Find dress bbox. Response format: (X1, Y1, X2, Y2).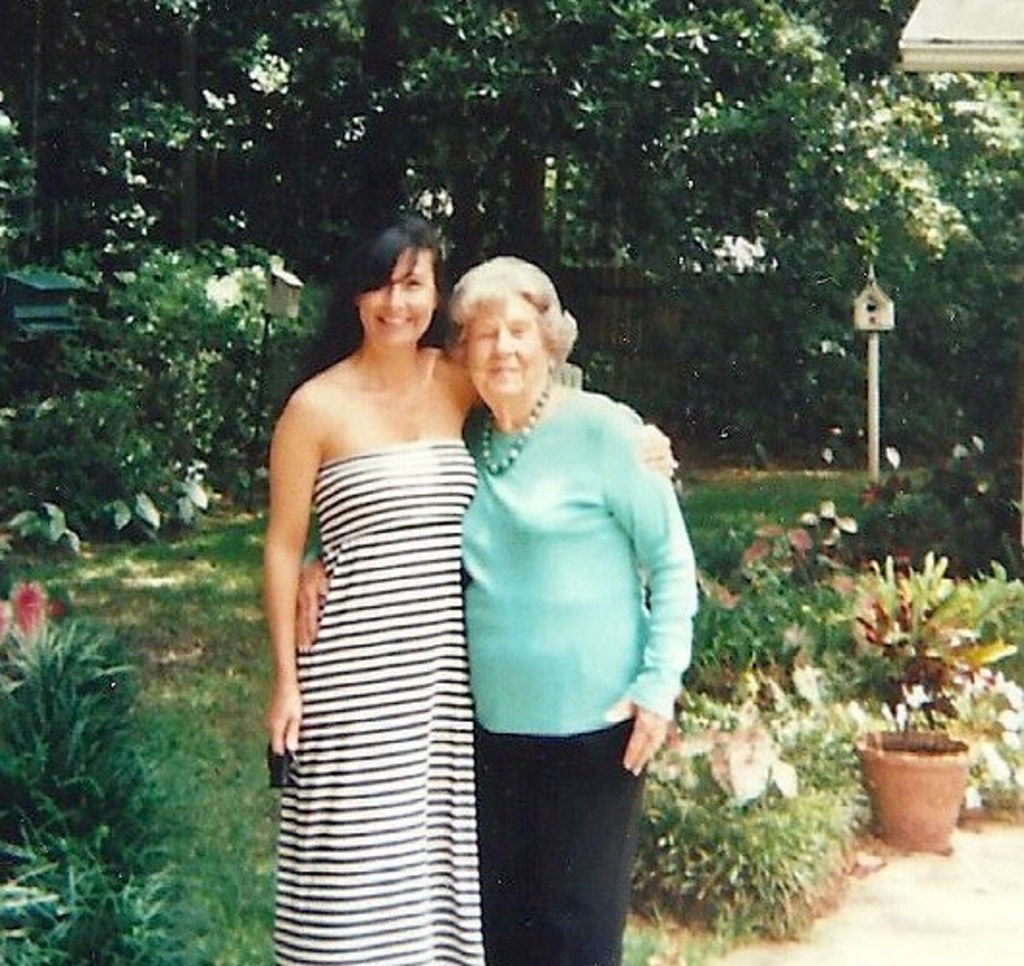
(254, 298, 493, 965).
